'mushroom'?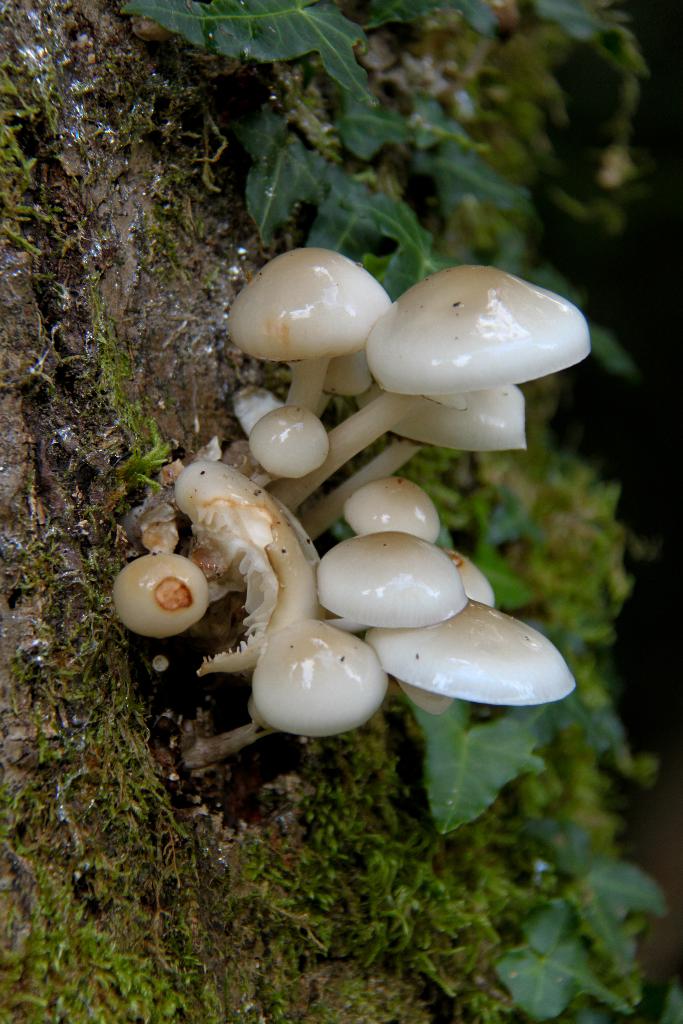
BBox(228, 250, 388, 417)
